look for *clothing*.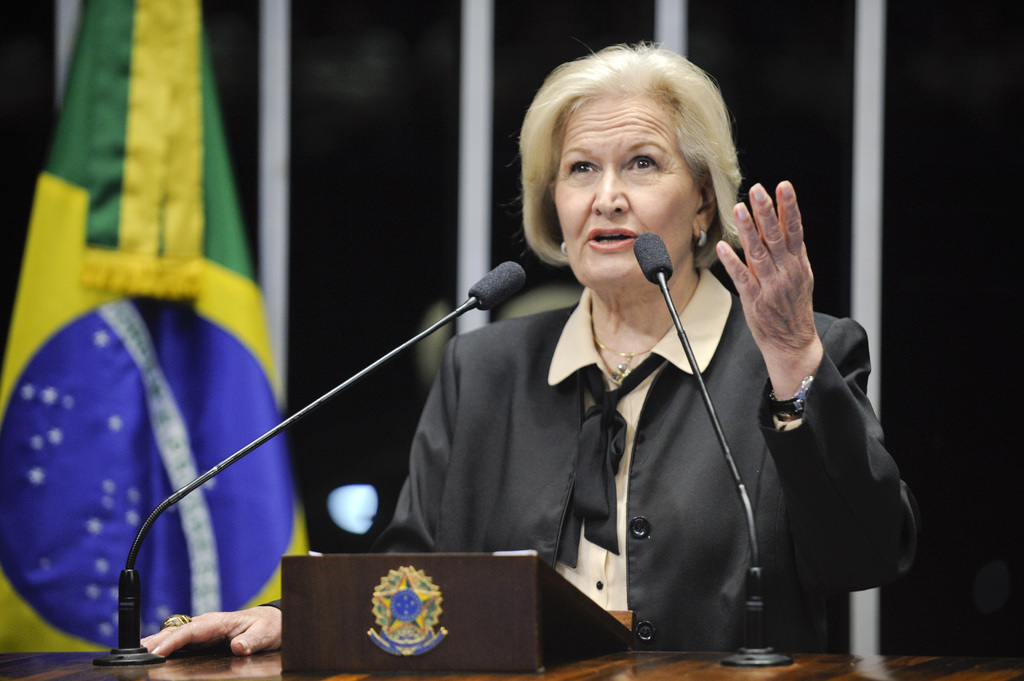
Found: detection(259, 264, 922, 647).
